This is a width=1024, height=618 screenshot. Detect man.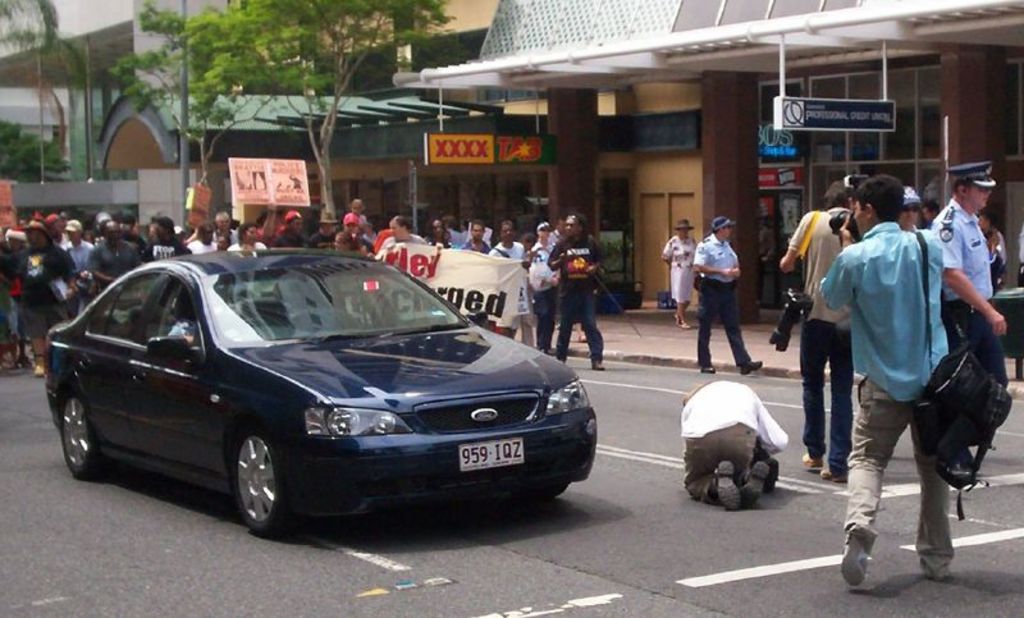
<box>782,178,852,487</box>.
